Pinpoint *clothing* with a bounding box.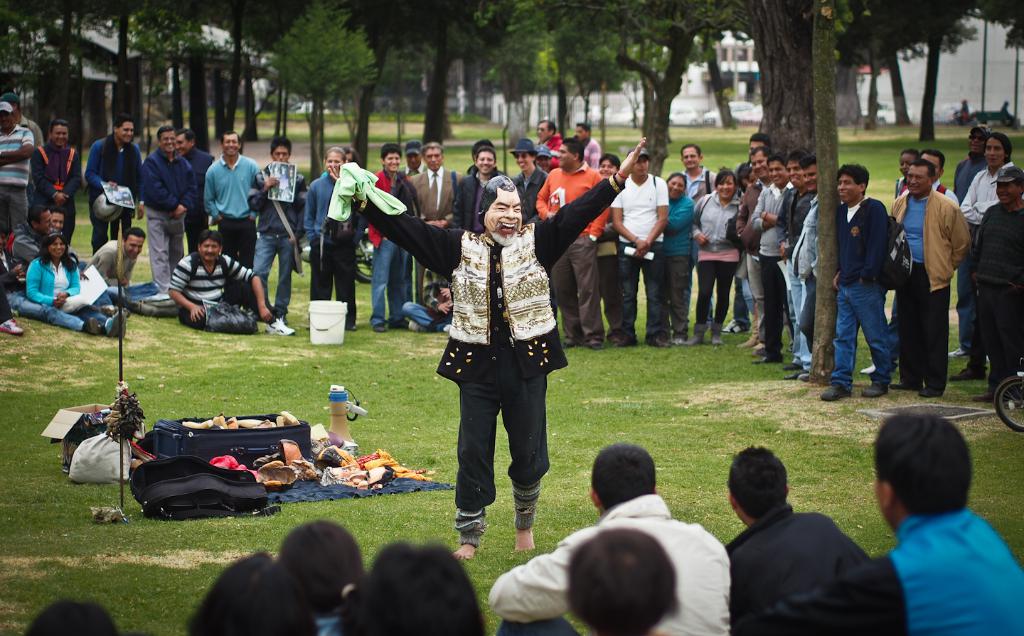
302:178:335:237.
